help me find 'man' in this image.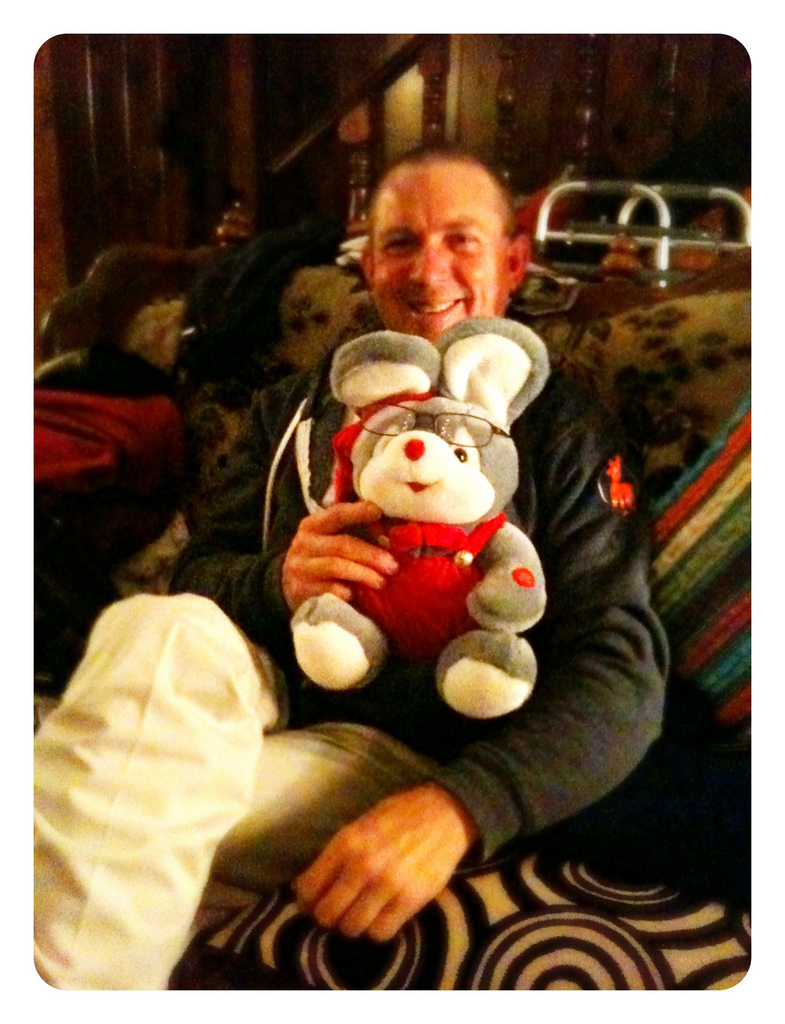
Found it: [152,118,693,900].
